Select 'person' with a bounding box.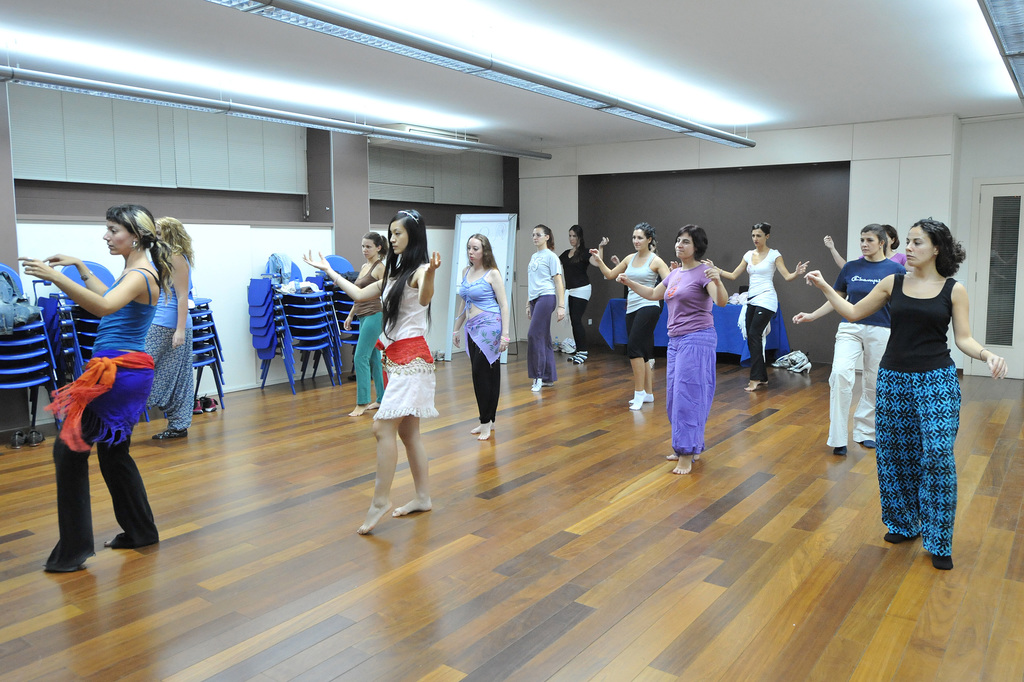
Rect(304, 210, 442, 532).
